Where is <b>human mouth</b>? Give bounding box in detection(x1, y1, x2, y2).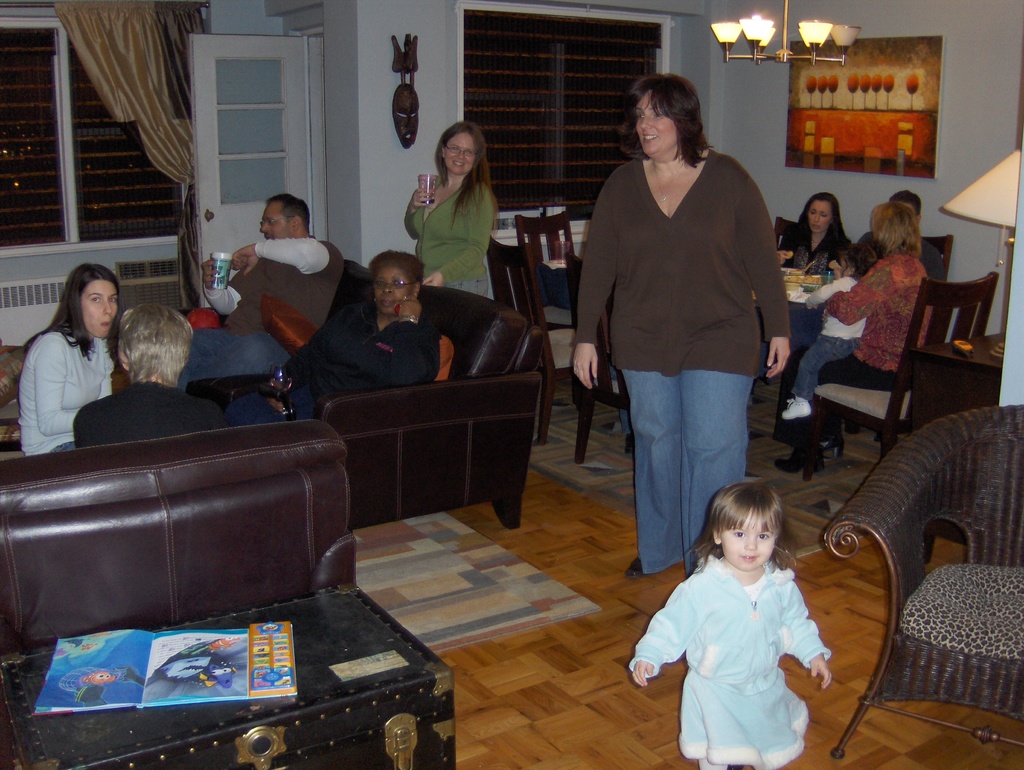
detection(642, 136, 657, 145).
